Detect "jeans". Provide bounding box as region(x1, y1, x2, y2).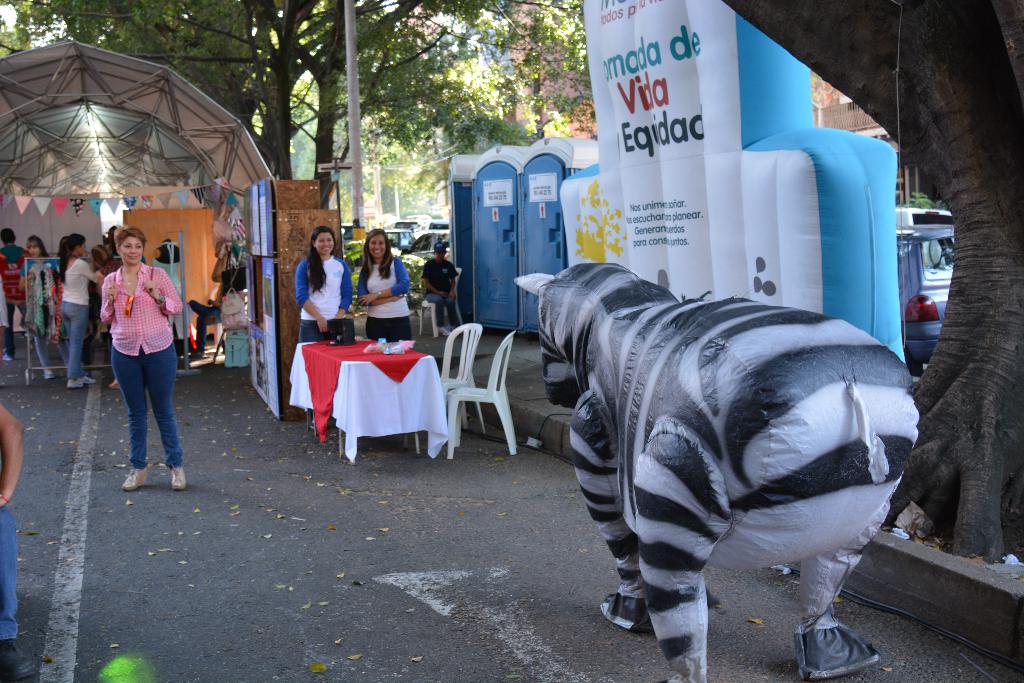
region(110, 342, 178, 465).
